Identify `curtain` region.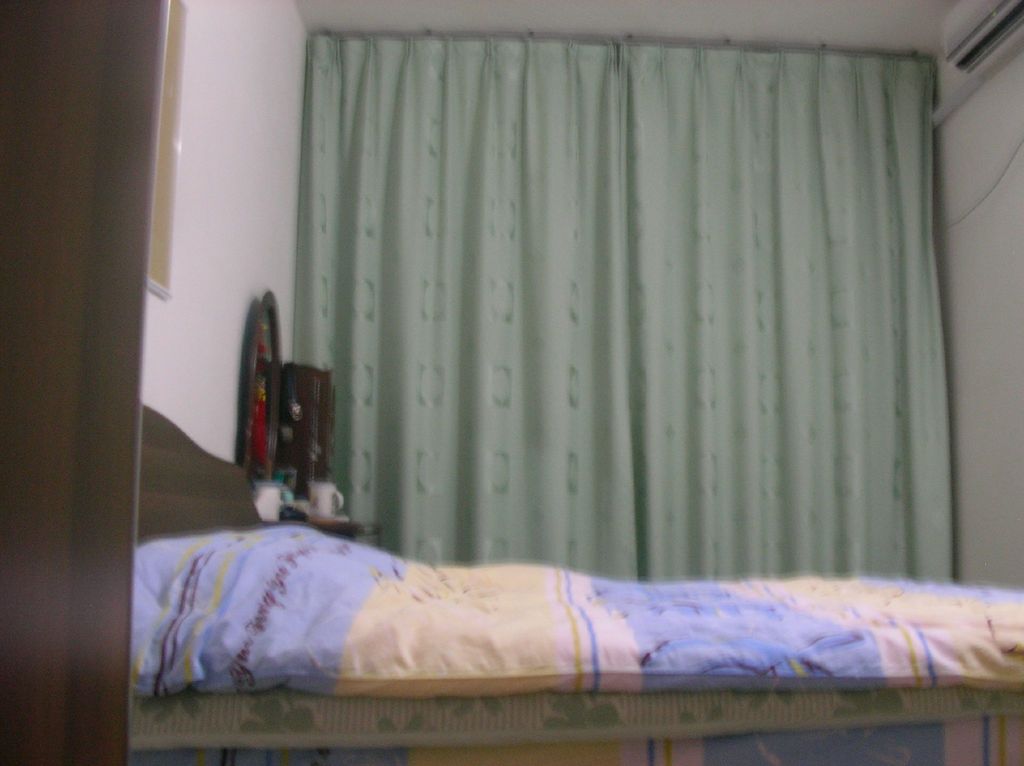
Region: x1=285, y1=30, x2=958, y2=585.
